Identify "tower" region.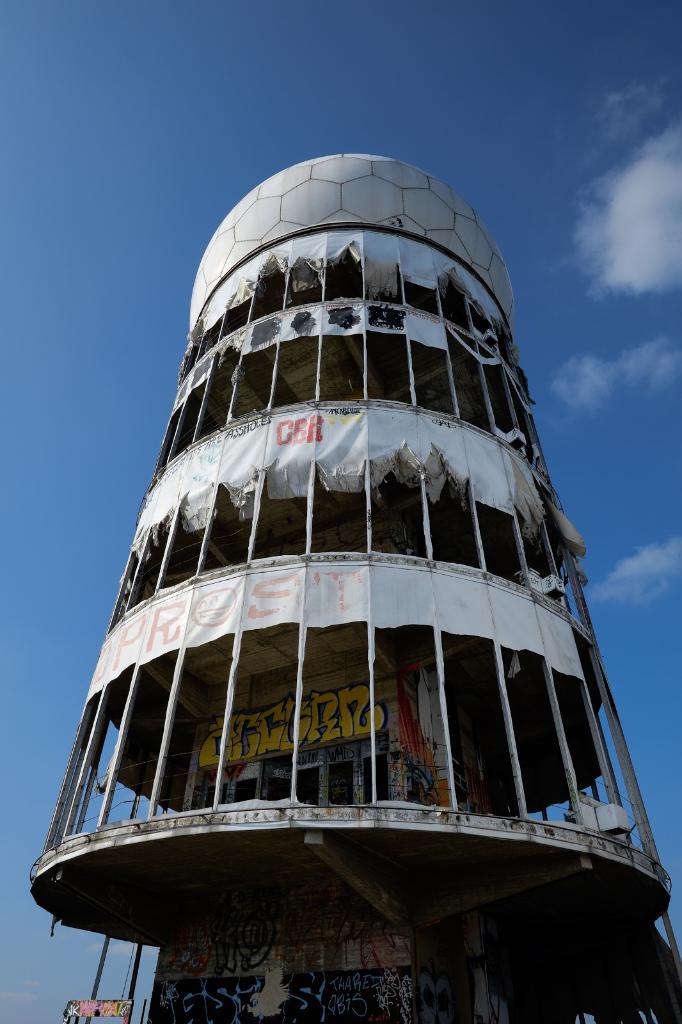
Region: [x1=35, y1=148, x2=681, y2=1023].
